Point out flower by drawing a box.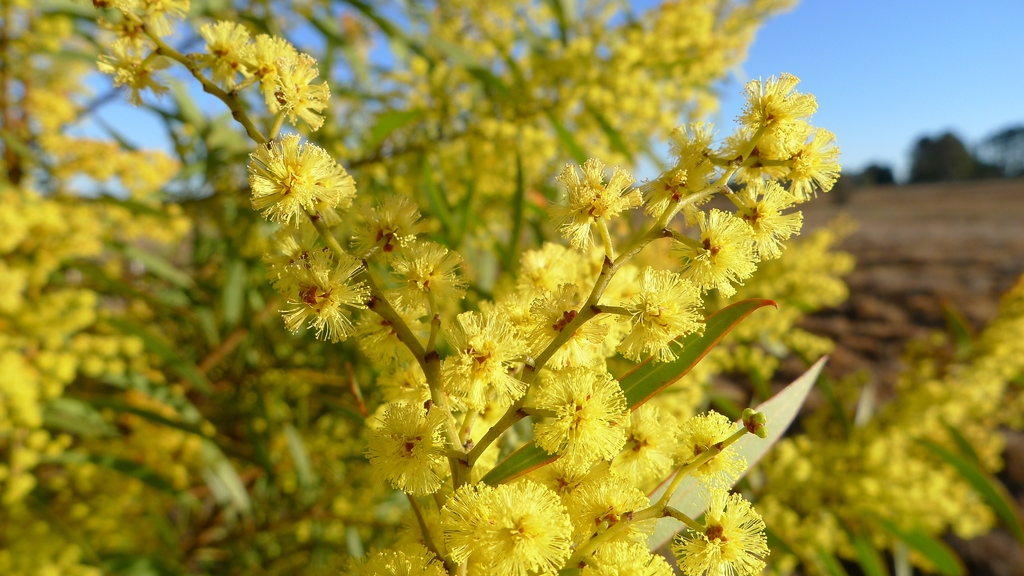
box(186, 20, 254, 84).
